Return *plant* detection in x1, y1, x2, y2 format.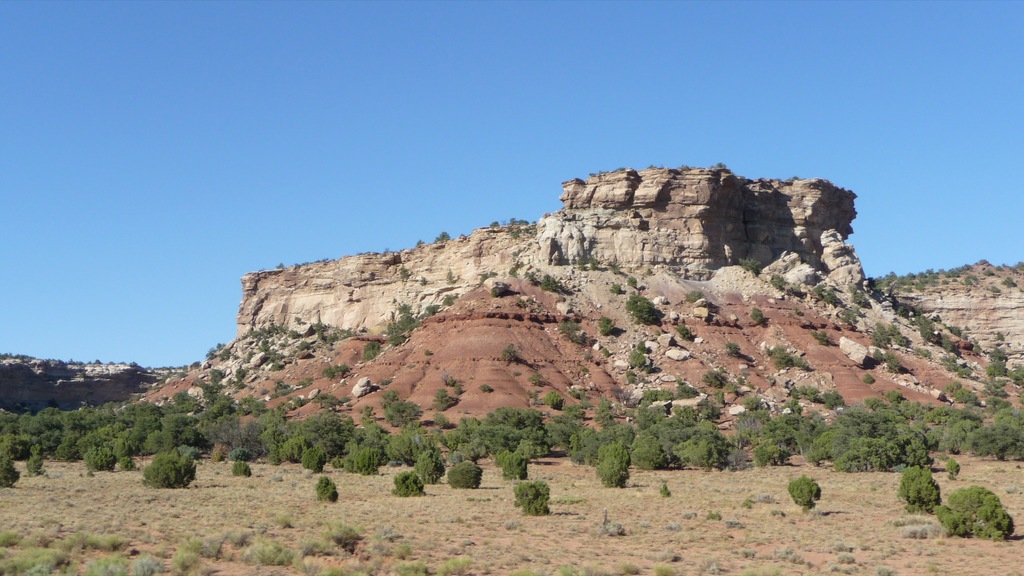
627, 275, 637, 287.
